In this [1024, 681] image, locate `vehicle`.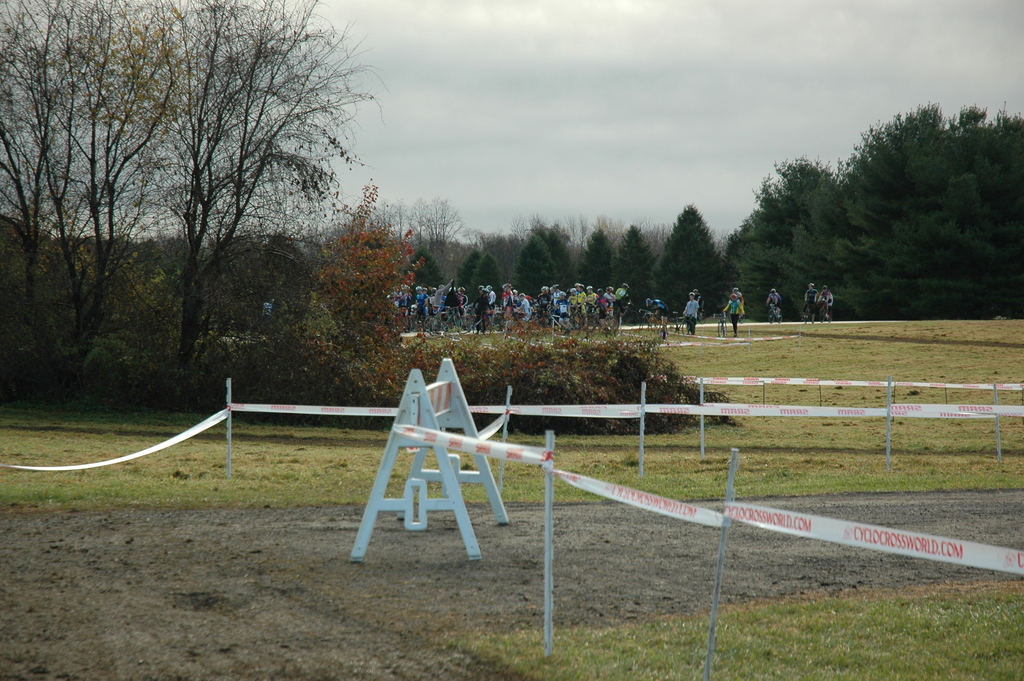
Bounding box: {"x1": 799, "y1": 299, "x2": 812, "y2": 325}.
